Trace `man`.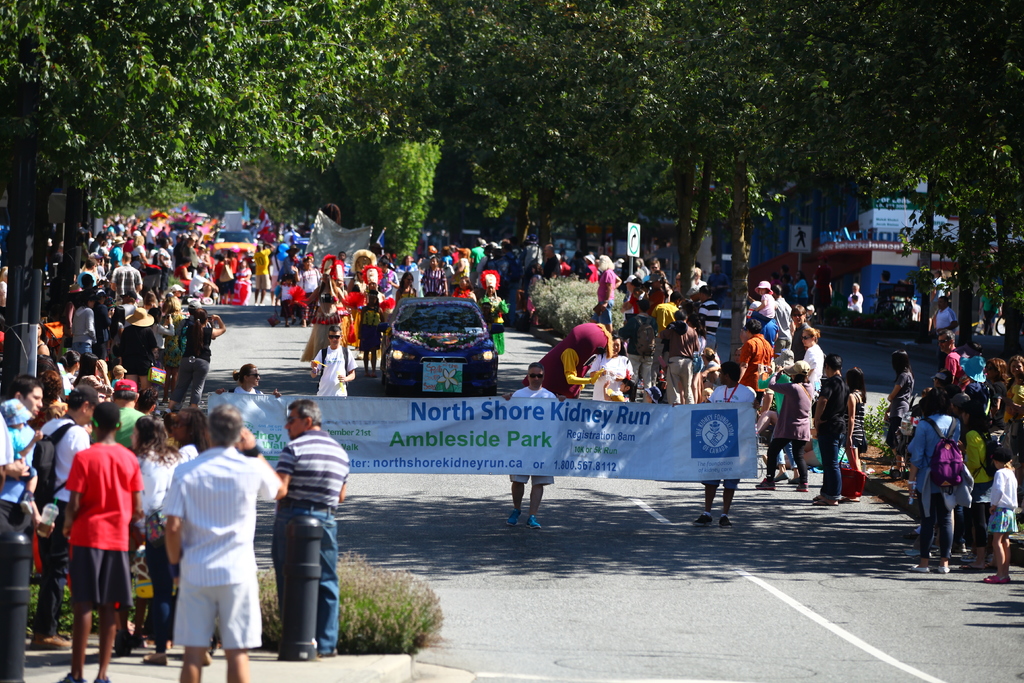
Traced to 847/282/865/311.
